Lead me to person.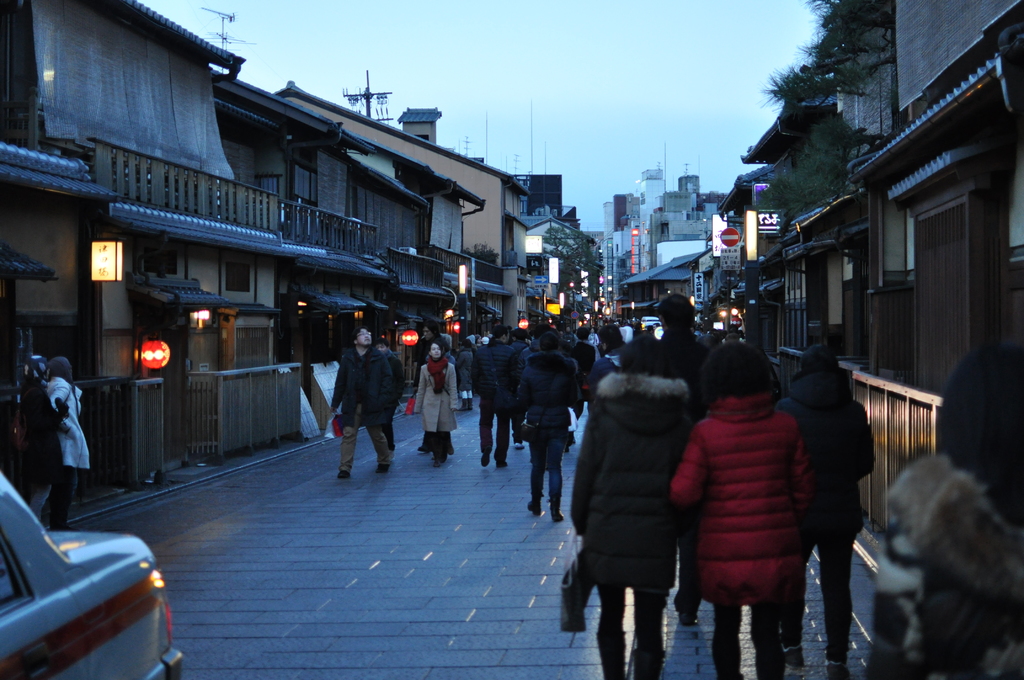
Lead to [x1=329, y1=320, x2=401, y2=467].
